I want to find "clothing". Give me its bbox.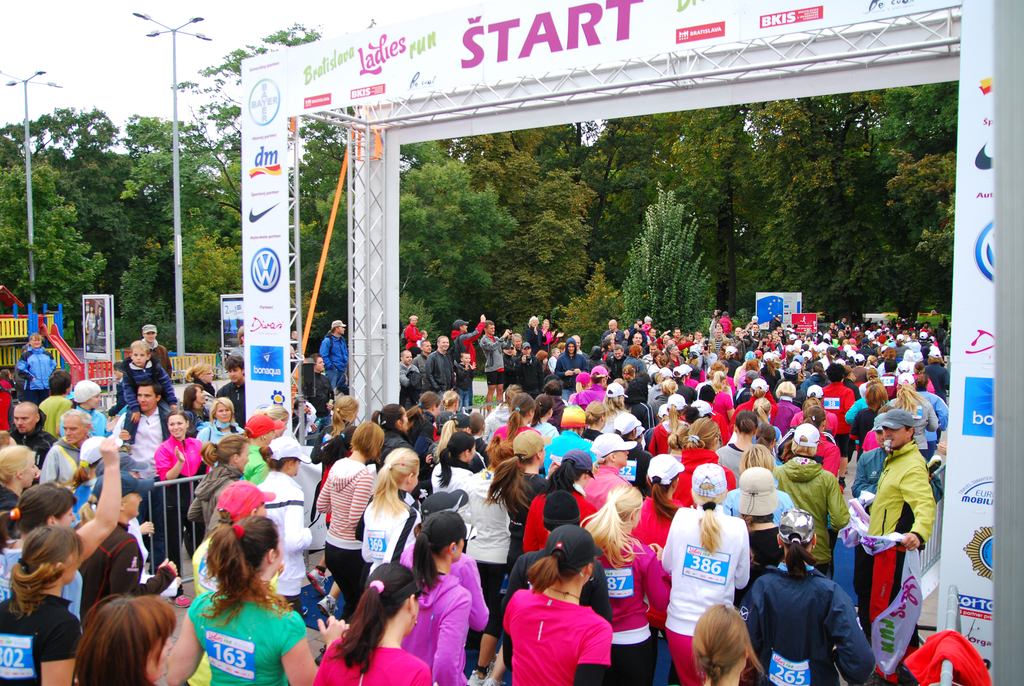
(438, 407, 465, 434).
